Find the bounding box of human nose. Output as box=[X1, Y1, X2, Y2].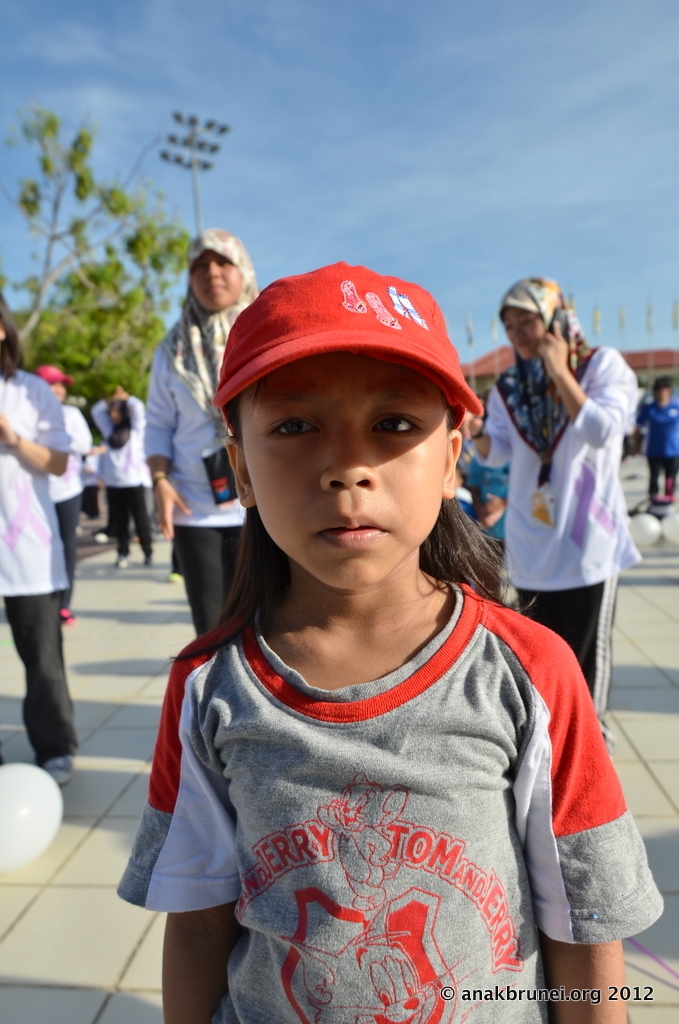
box=[202, 263, 224, 277].
